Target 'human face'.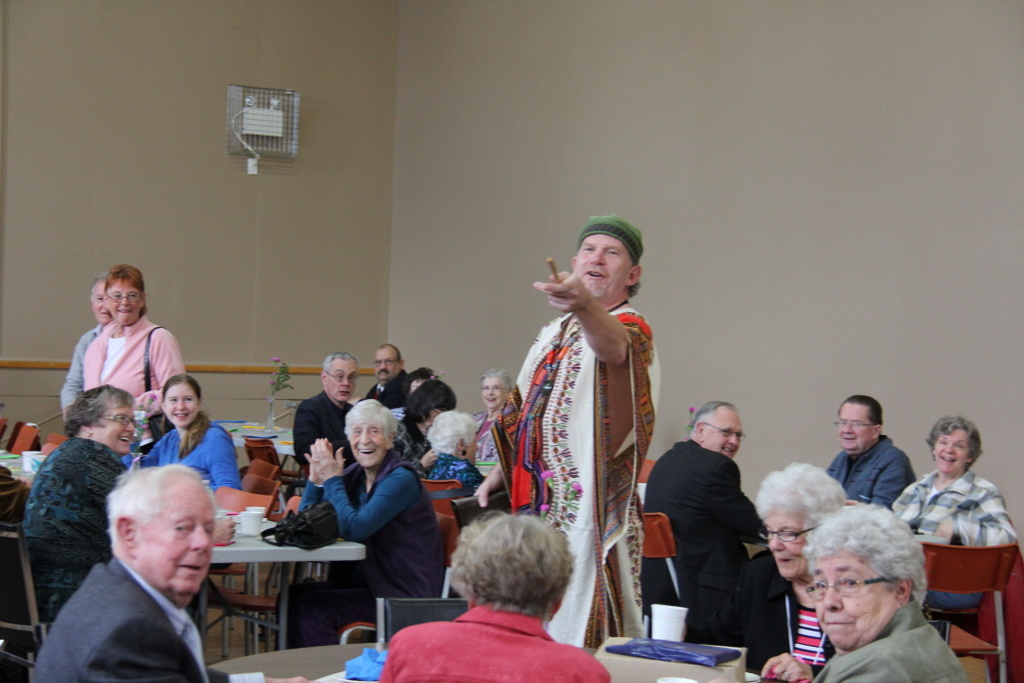
Target region: 372,350,397,376.
